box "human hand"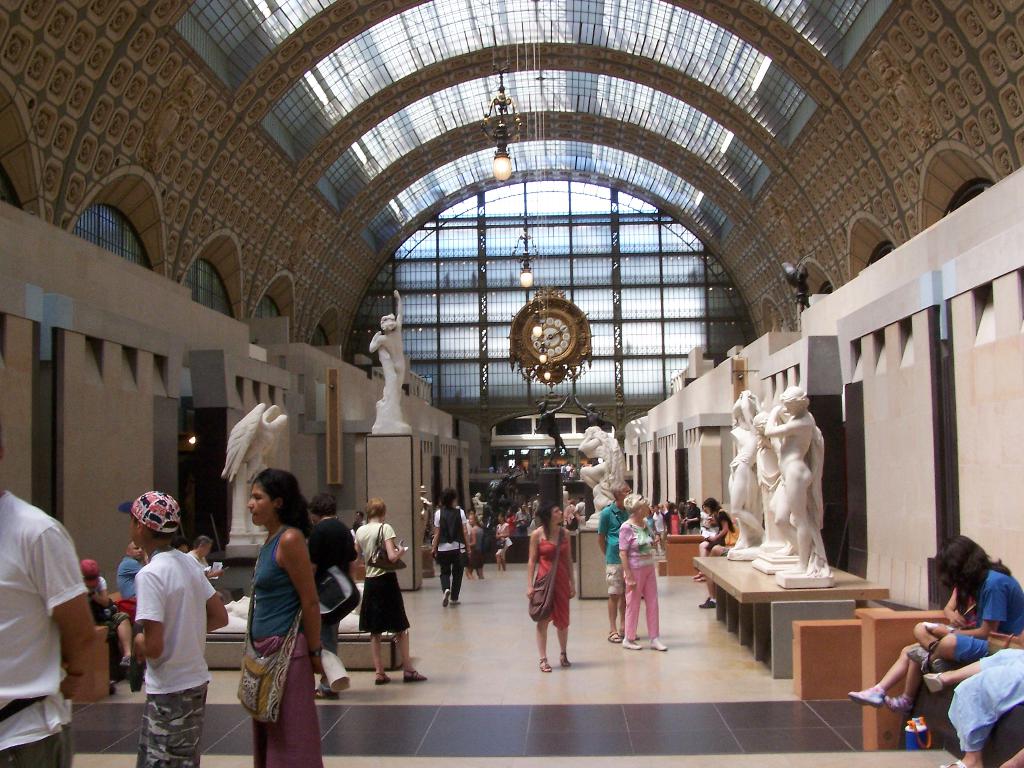
{"x1": 566, "y1": 583, "x2": 575, "y2": 602}
